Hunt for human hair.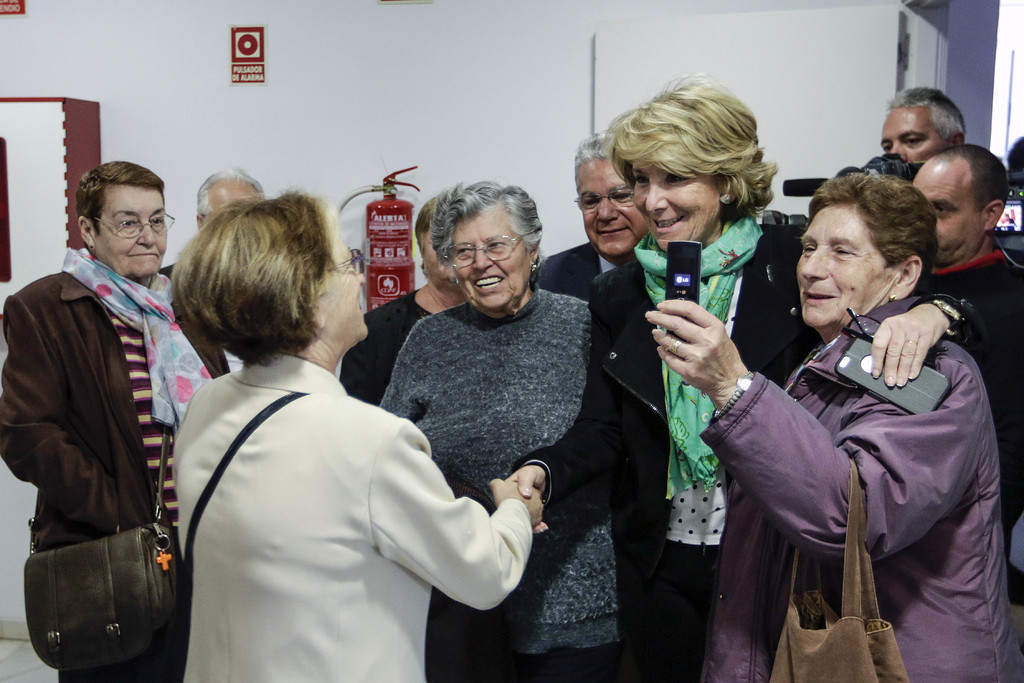
Hunted down at select_region(572, 127, 614, 189).
